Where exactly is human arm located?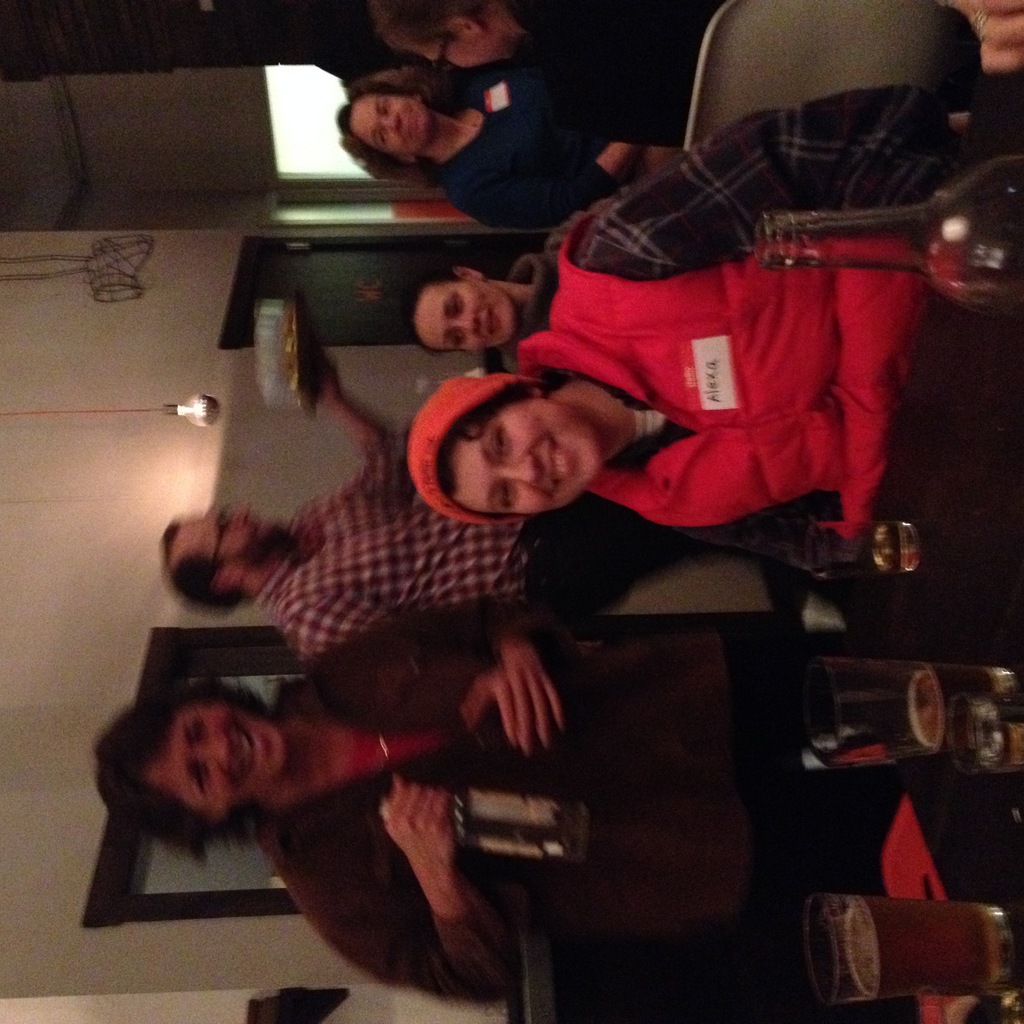
Its bounding box is [330,781,507,1000].
